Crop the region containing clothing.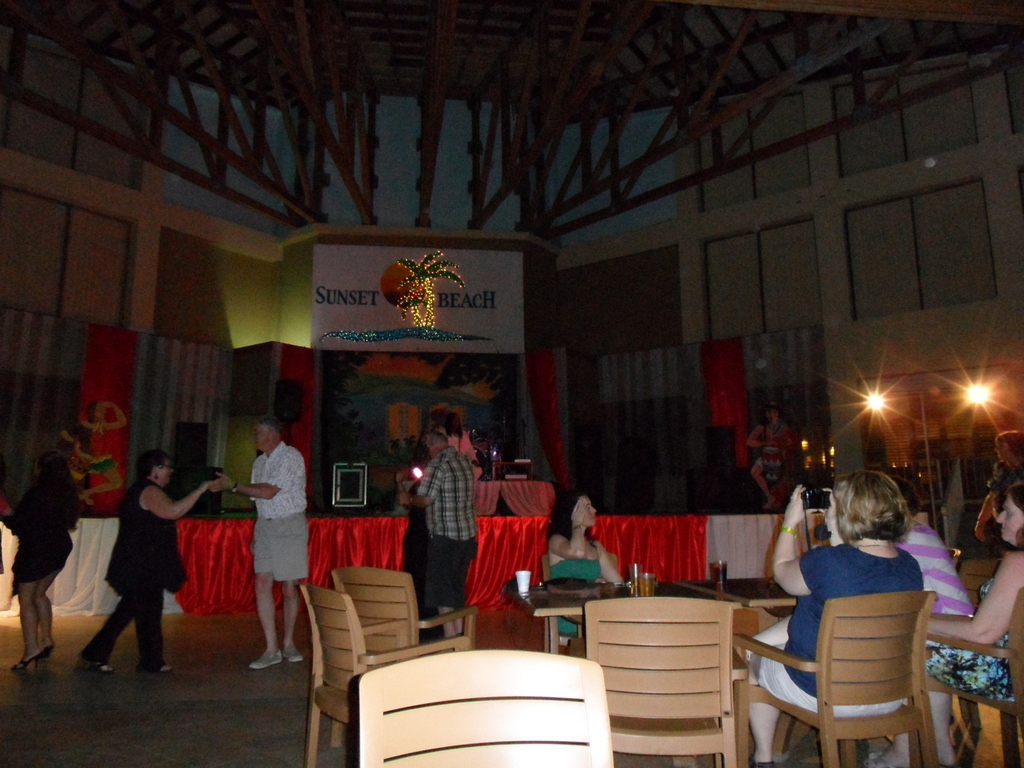
Crop region: (556, 562, 607, 636).
